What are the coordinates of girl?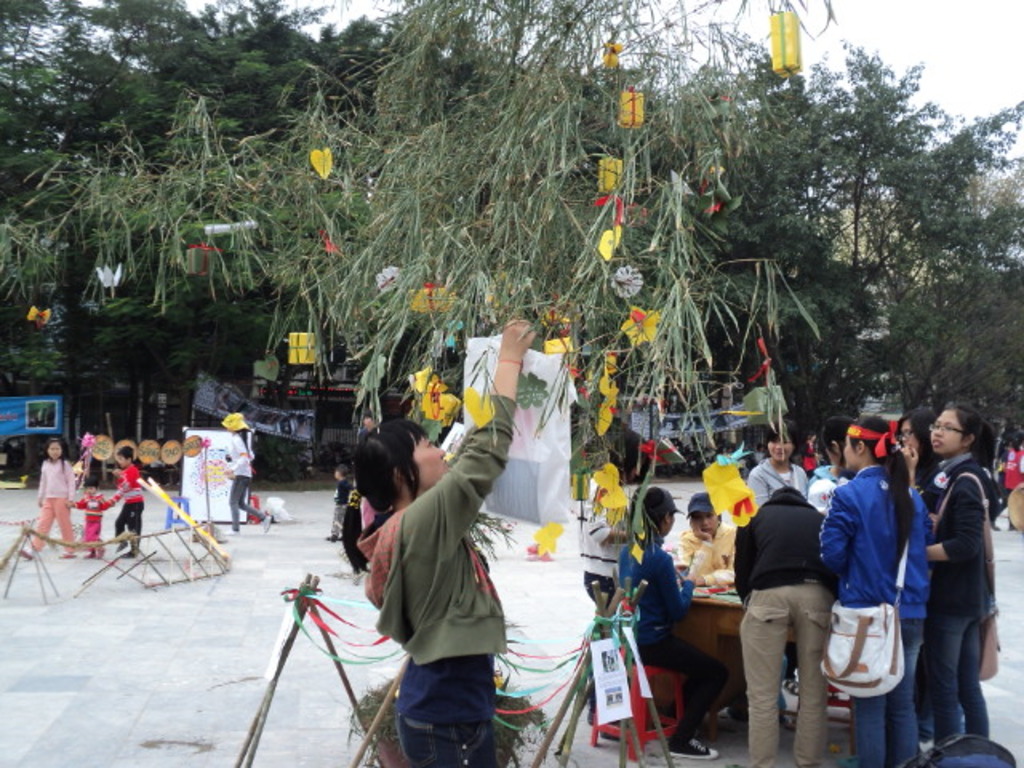
box=[824, 414, 941, 766].
